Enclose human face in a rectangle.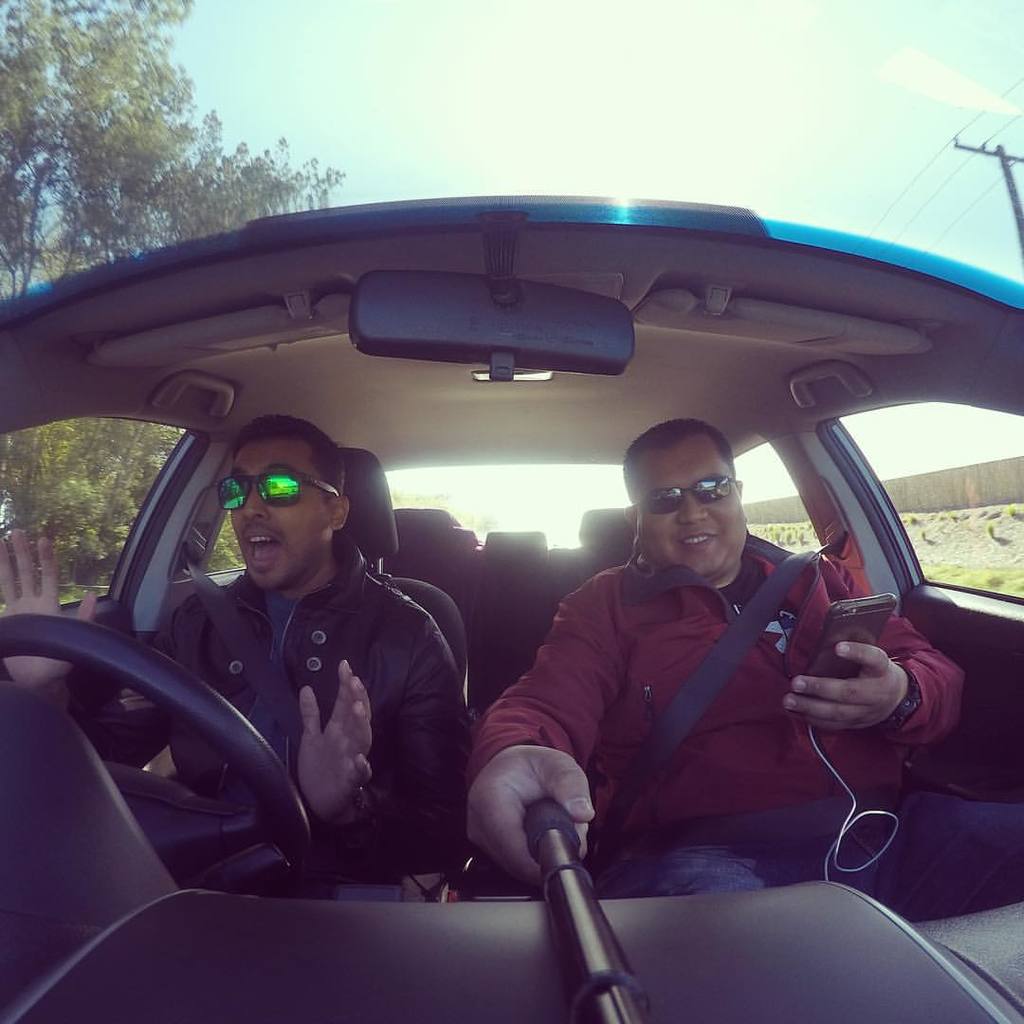
[x1=635, y1=434, x2=746, y2=581].
